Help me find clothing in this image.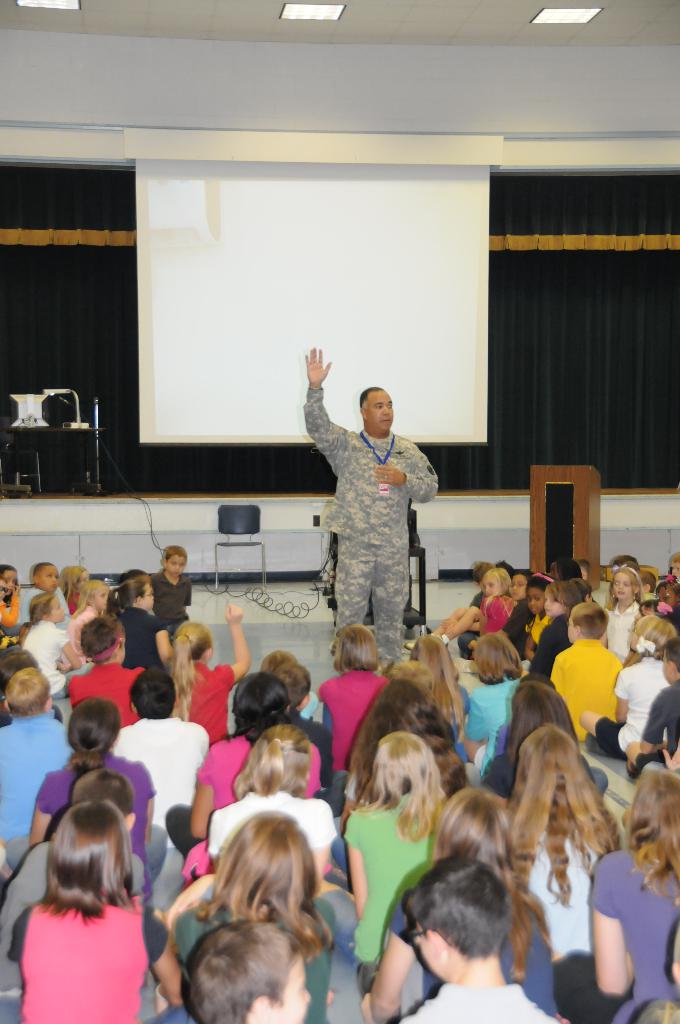
Found it: [18, 621, 95, 698].
